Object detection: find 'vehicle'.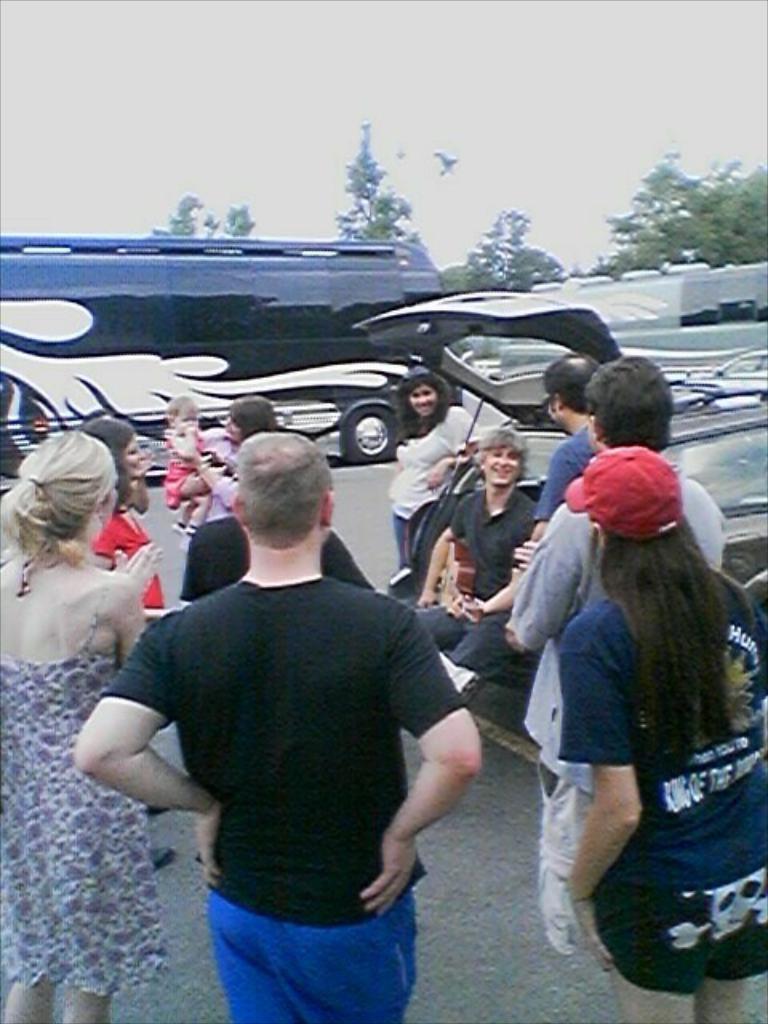
crop(373, 400, 766, 771).
